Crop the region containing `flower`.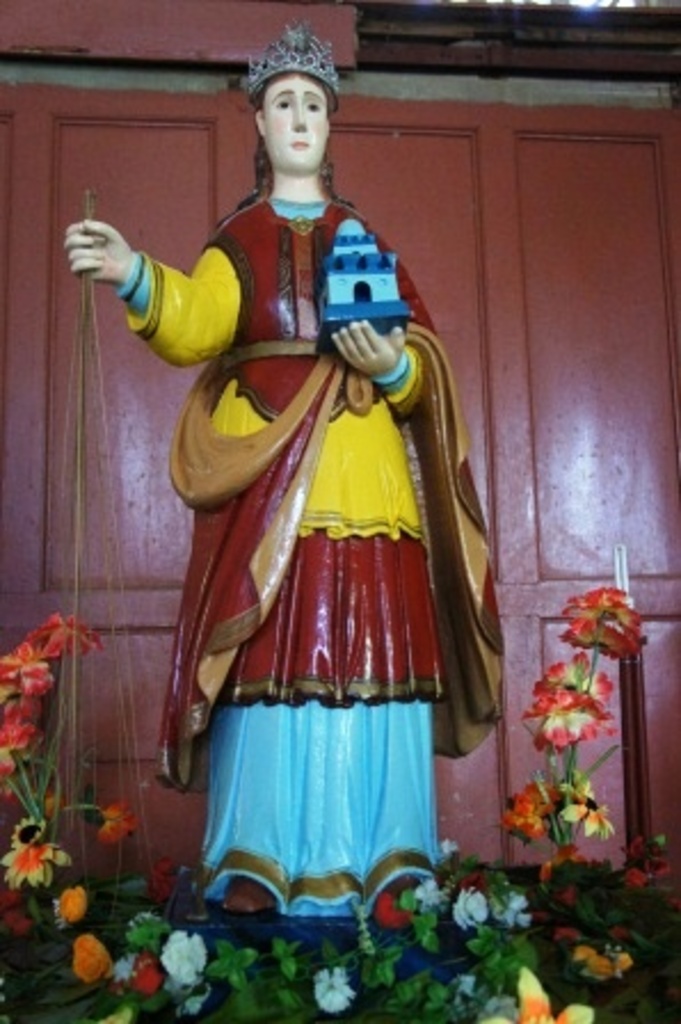
Crop region: [x1=311, y1=965, x2=363, y2=1022].
